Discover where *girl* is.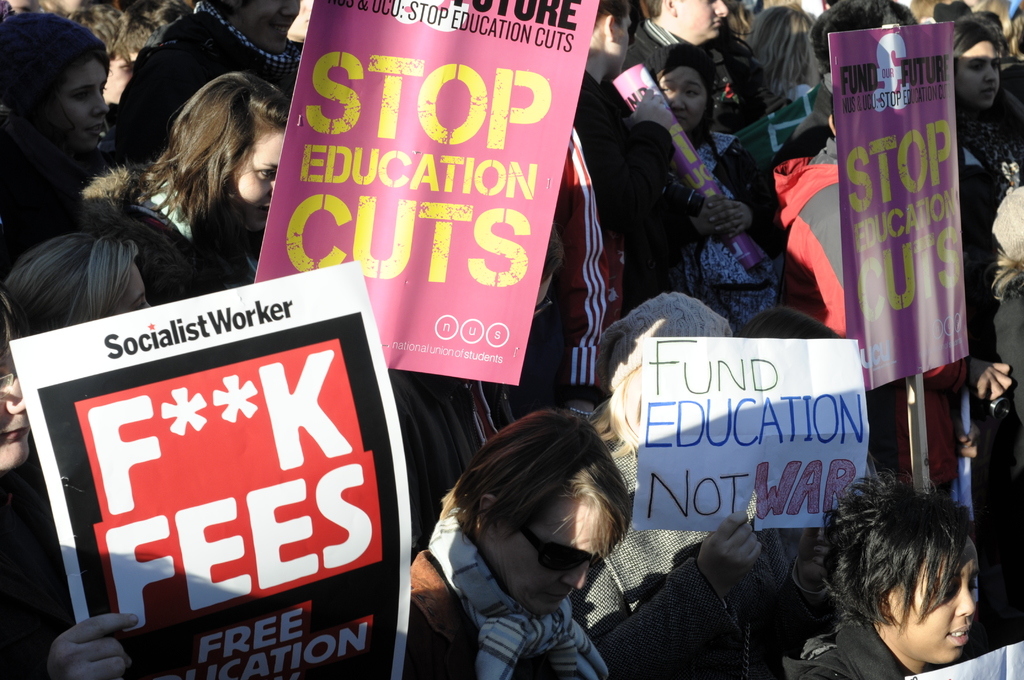
Discovered at {"left": 0, "top": 302, "right": 28, "bottom": 473}.
